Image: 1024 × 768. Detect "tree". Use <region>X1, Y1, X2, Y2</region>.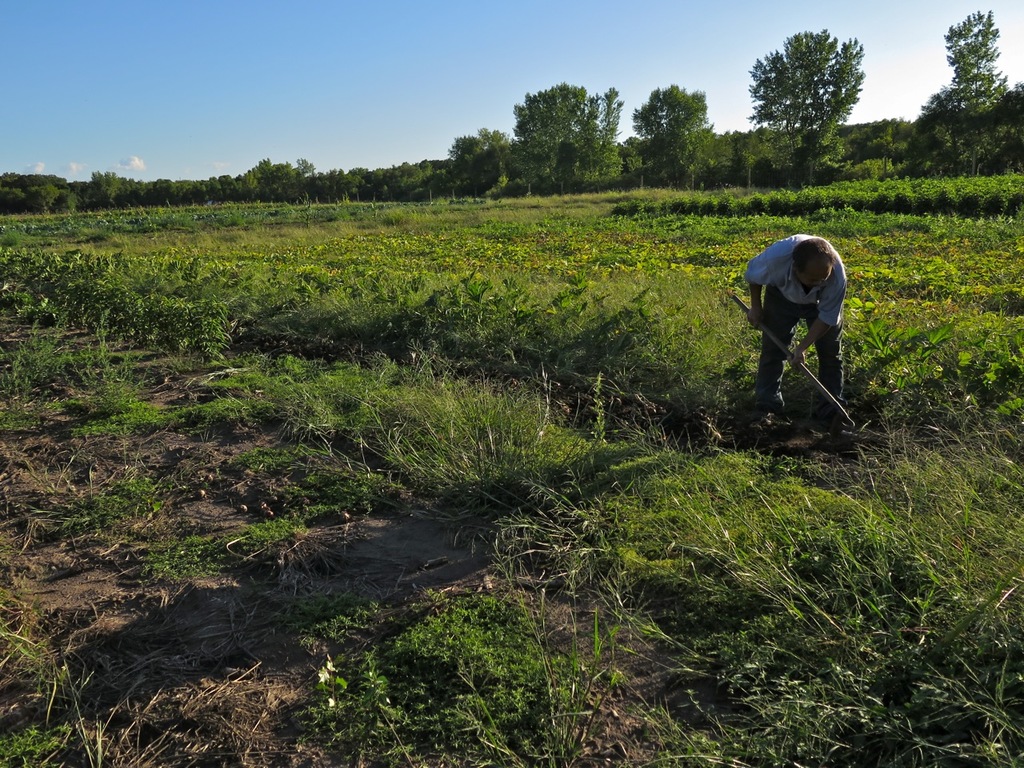
<region>126, 172, 178, 202</region>.
